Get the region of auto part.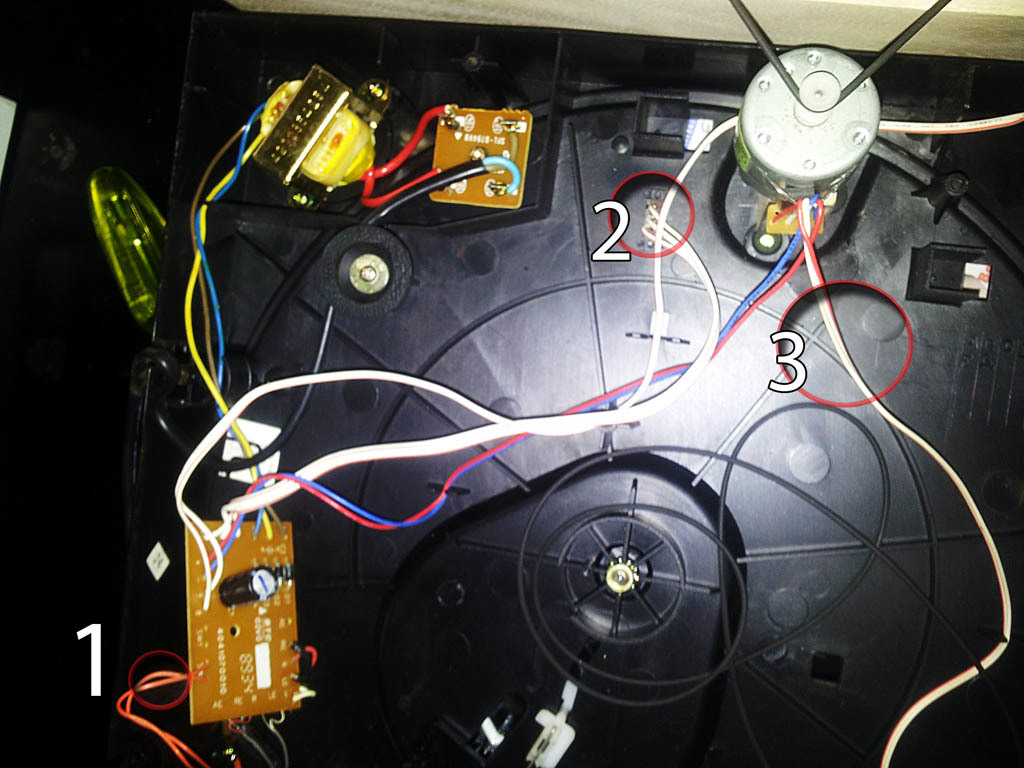
detection(0, 0, 1023, 767).
